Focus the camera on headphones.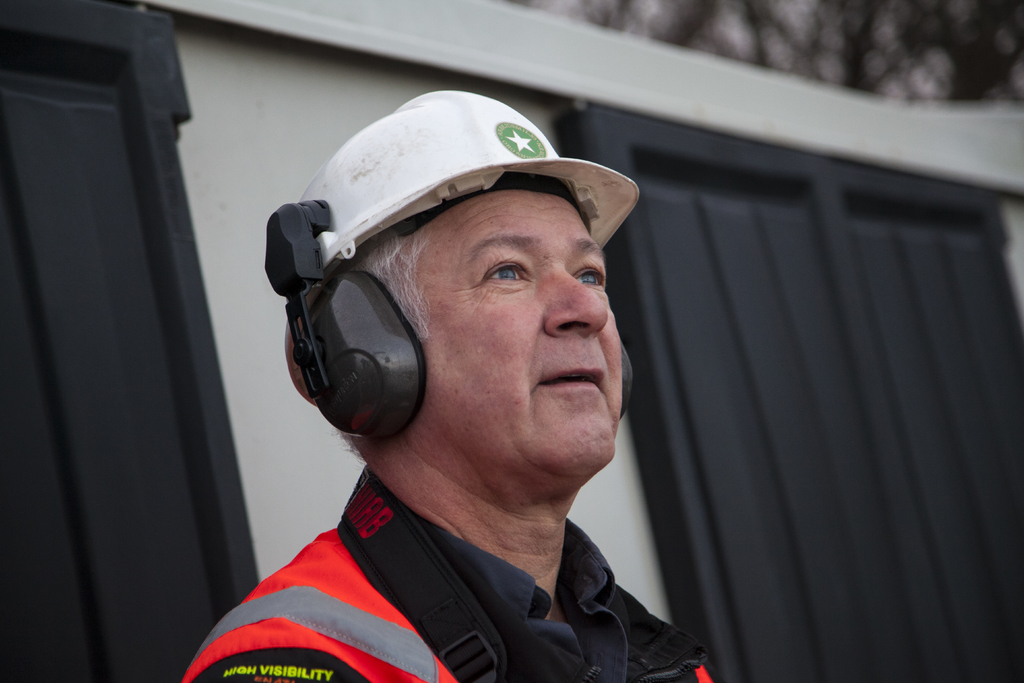
Focus region: (left=275, top=139, right=649, bottom=500).
